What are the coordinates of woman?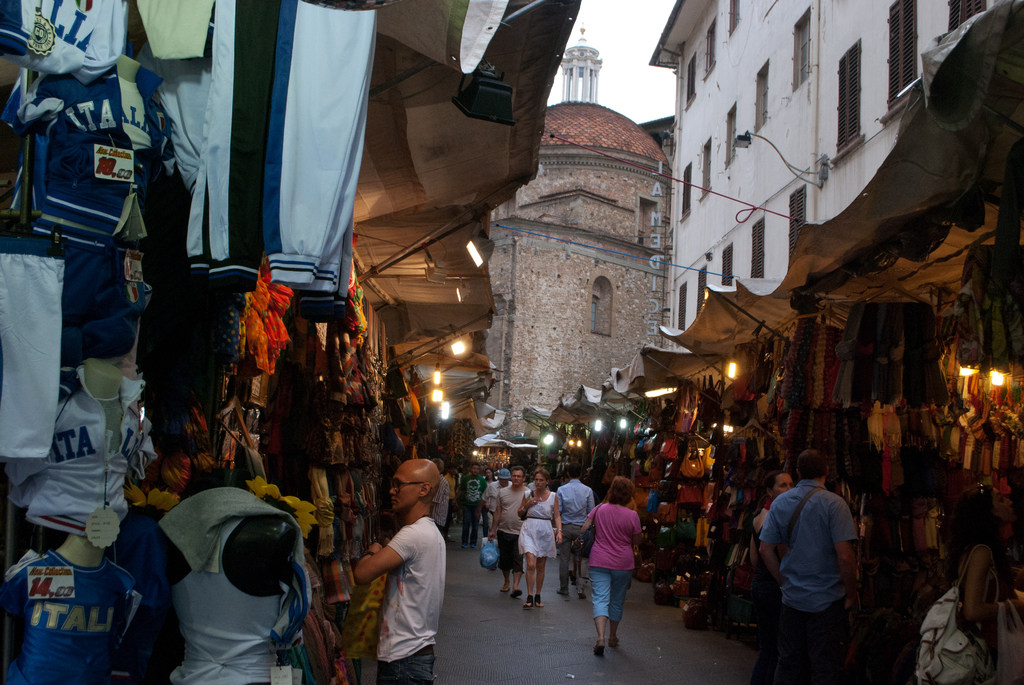
[left=570, top=482, right=659, bottom=660].
